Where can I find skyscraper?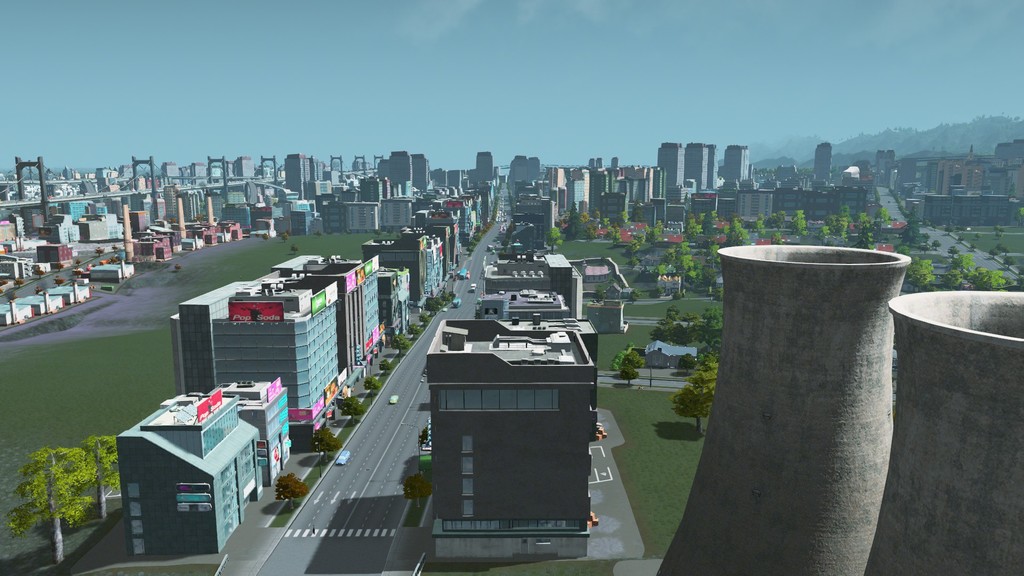
You can find it at locate(688, 137, 714, 195).
